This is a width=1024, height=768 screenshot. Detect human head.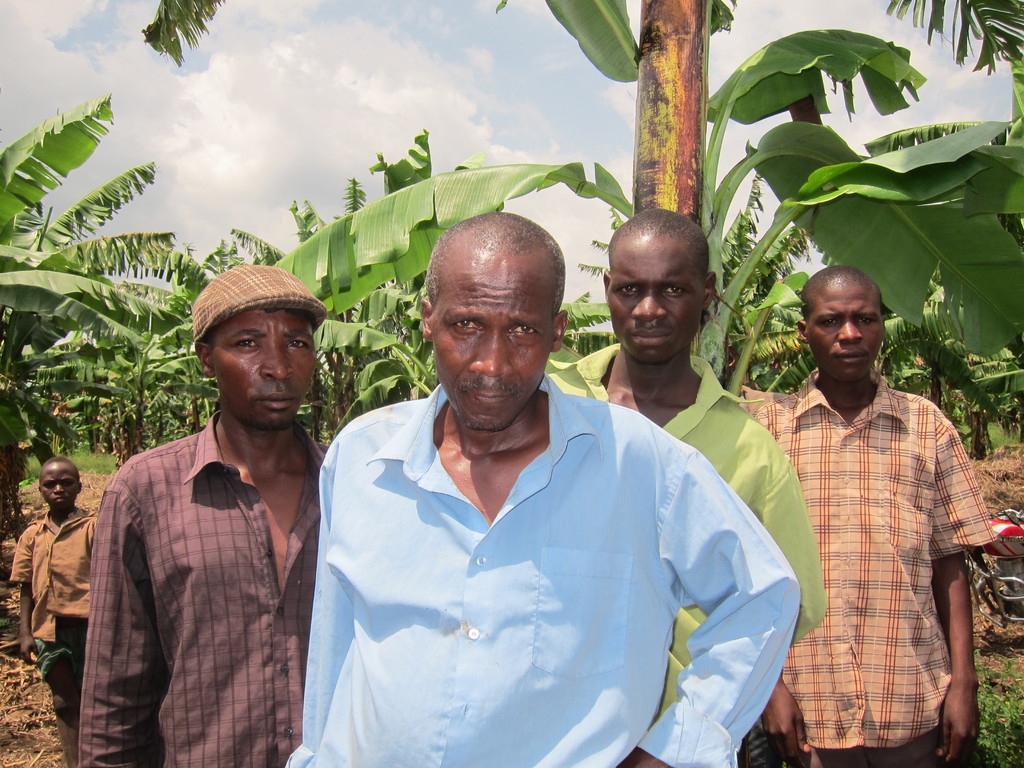
l=162, t=259, r=322, b=441.
